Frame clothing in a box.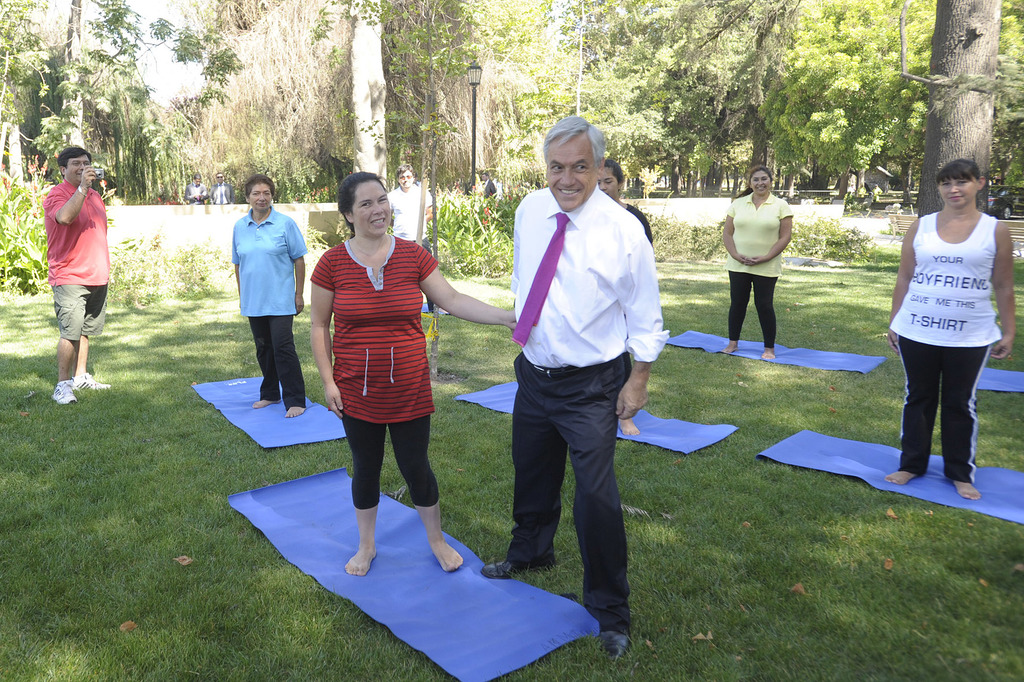
[506,175,673,637].
